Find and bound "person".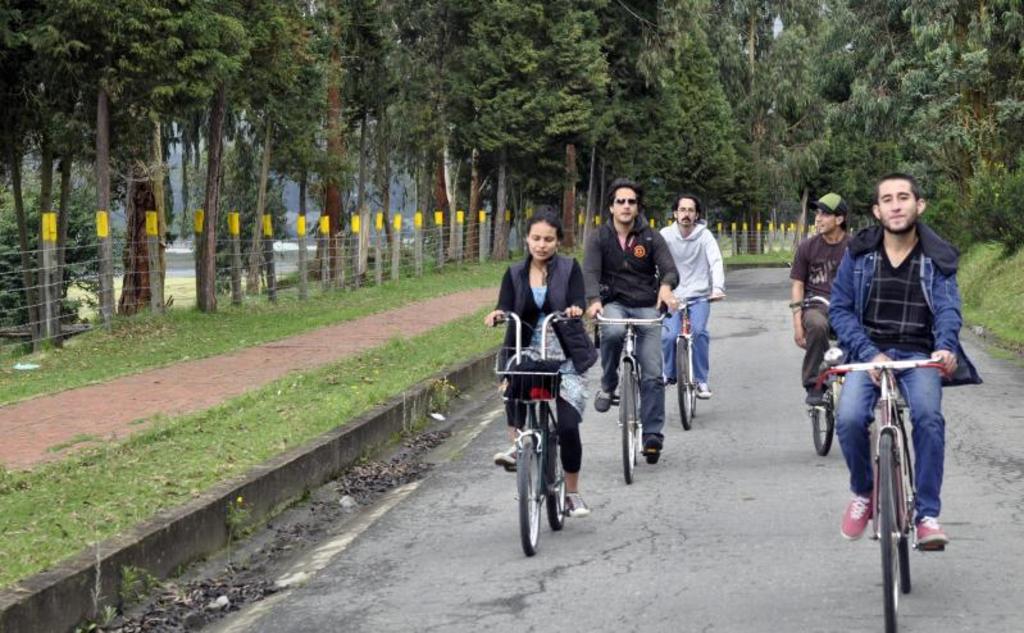
Bound: [829,179,957,578].
